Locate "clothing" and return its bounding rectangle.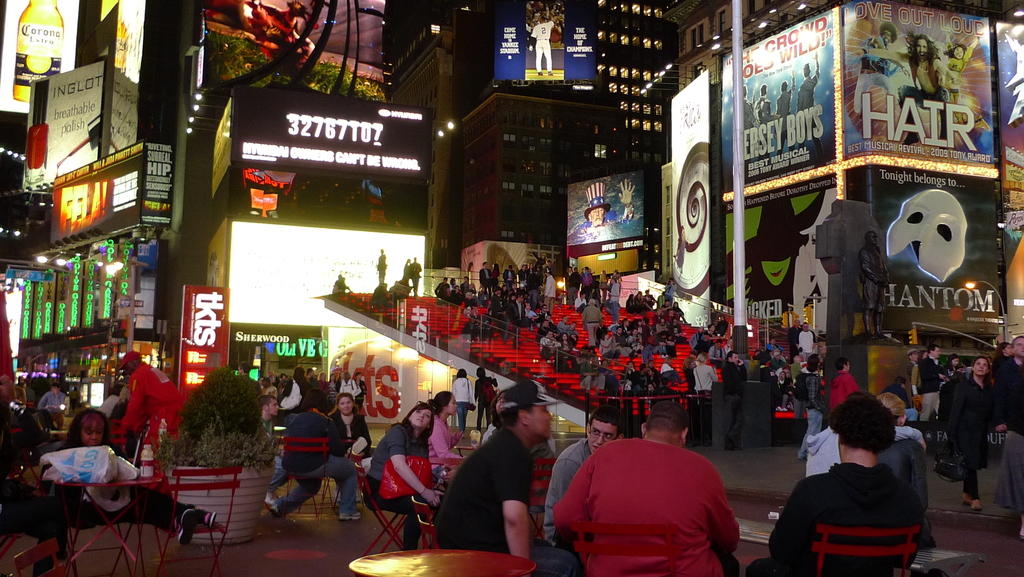
Rect(1002, 361, 1023, 529).
